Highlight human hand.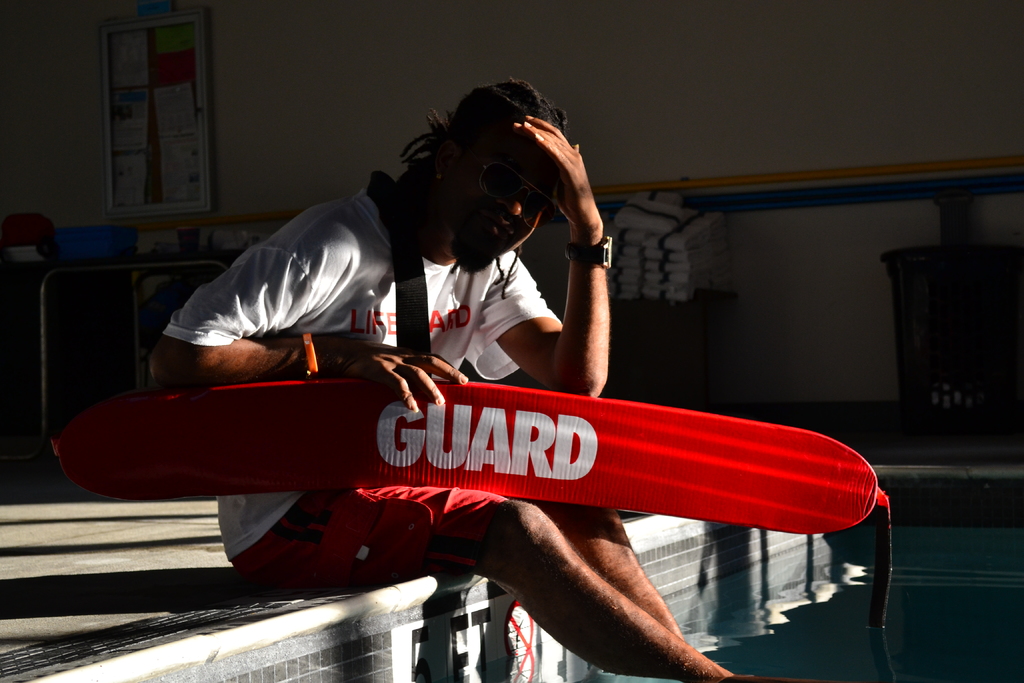
Highlighted region: (left=336, top=334, right=473, bottom=415).
